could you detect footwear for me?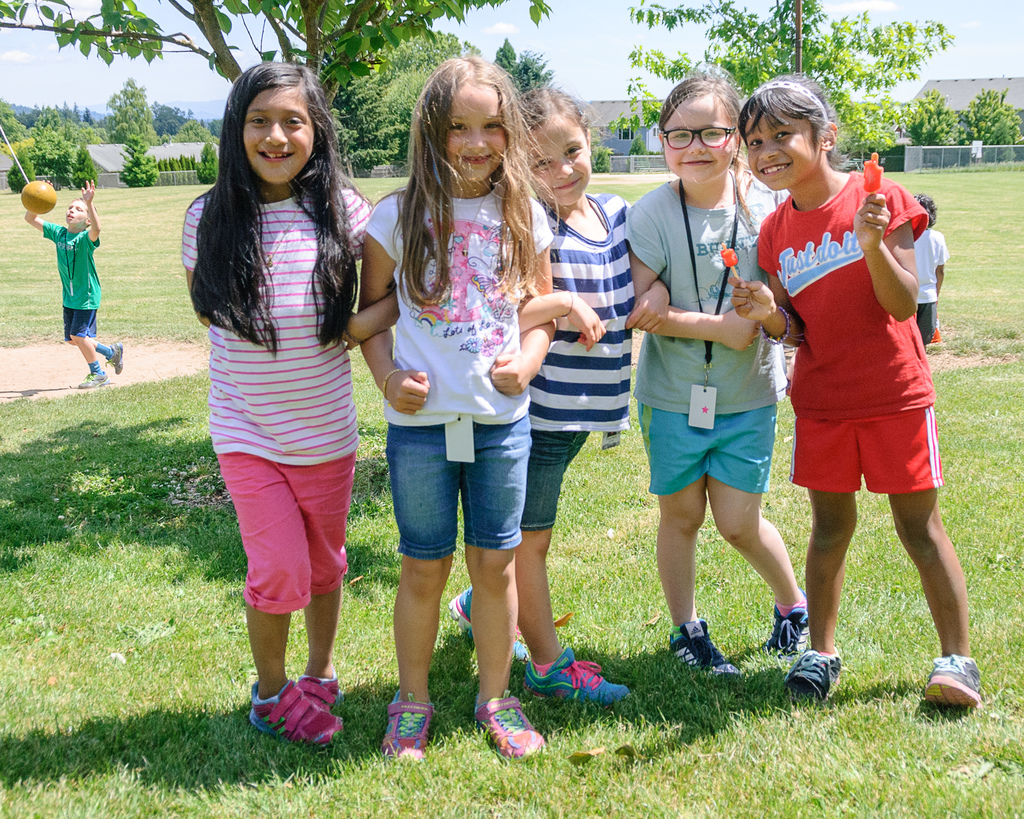
Detection result: rect(776, 644, 844, 712).
